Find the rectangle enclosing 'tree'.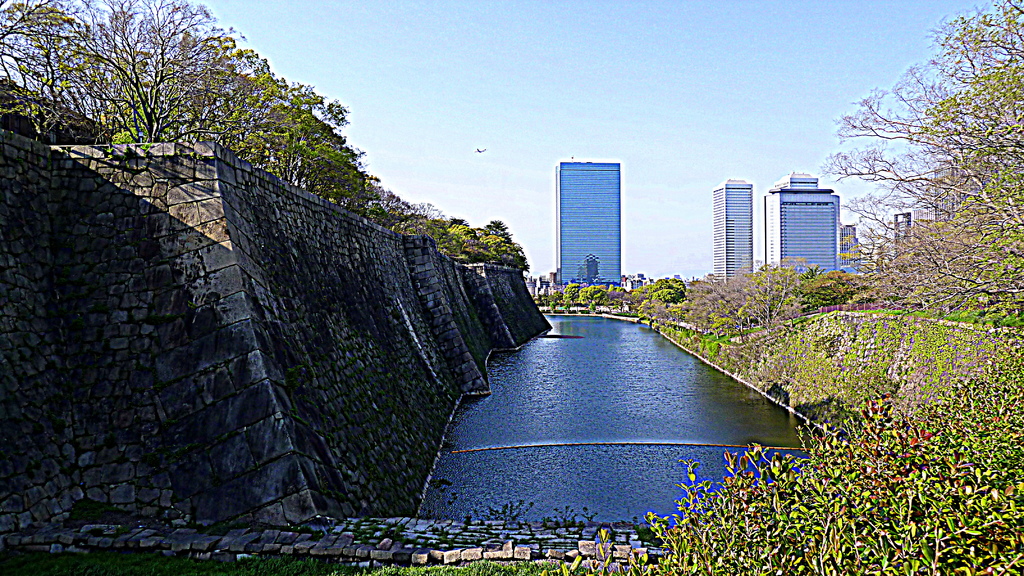
locate(223, 42, 348, 189).
